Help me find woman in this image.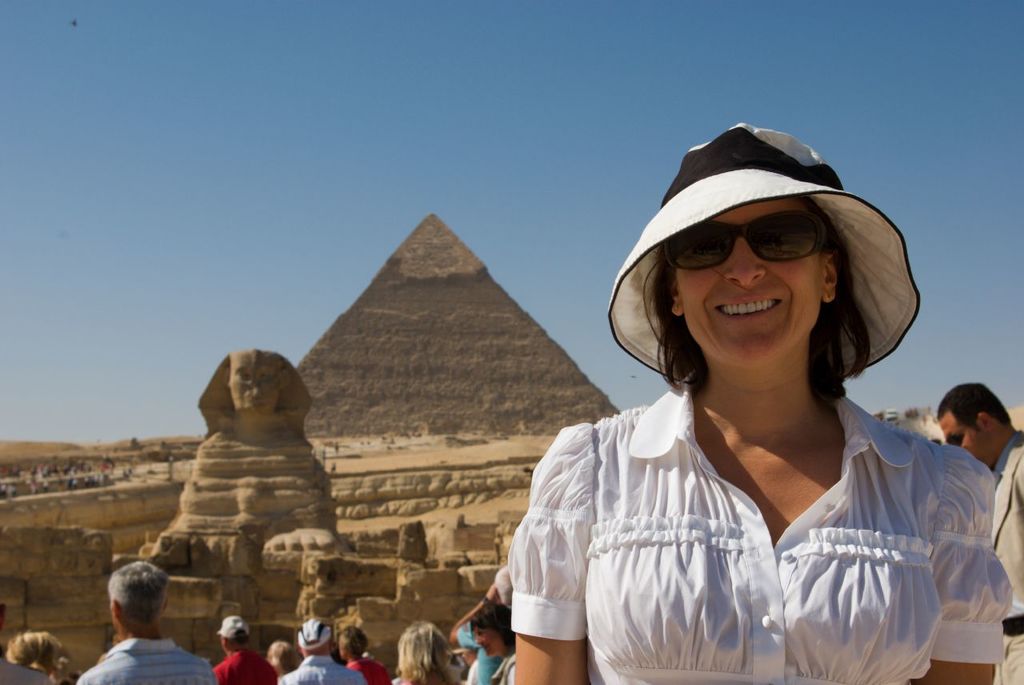
Found it: bbox=[511, 122, 1002, 684].
